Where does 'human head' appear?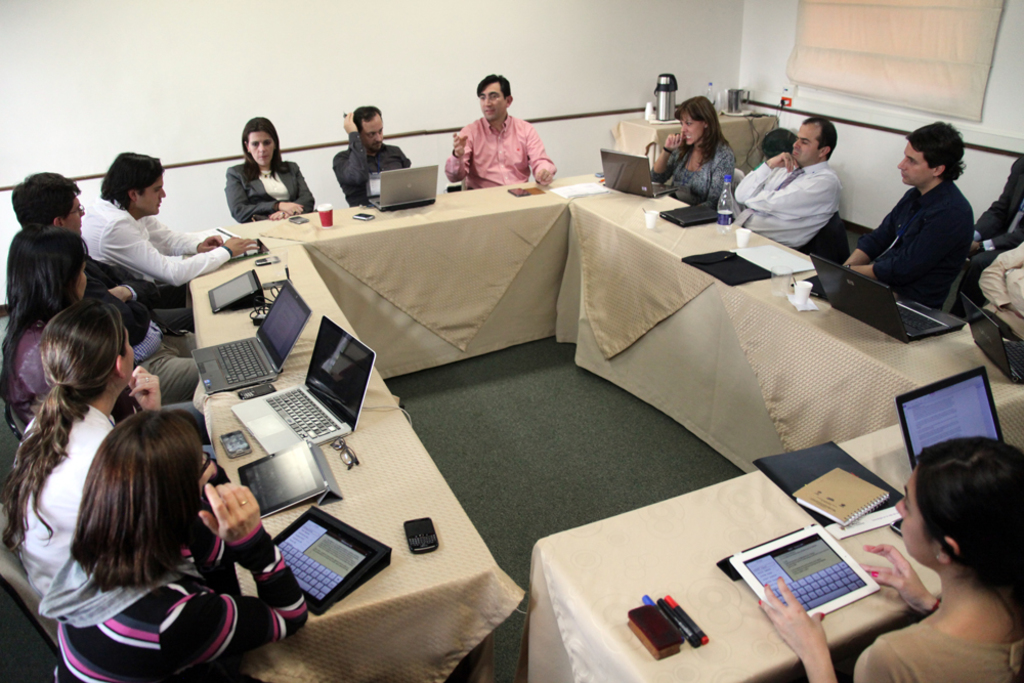
Appears at l=91, t=410, r=203, b=557.
